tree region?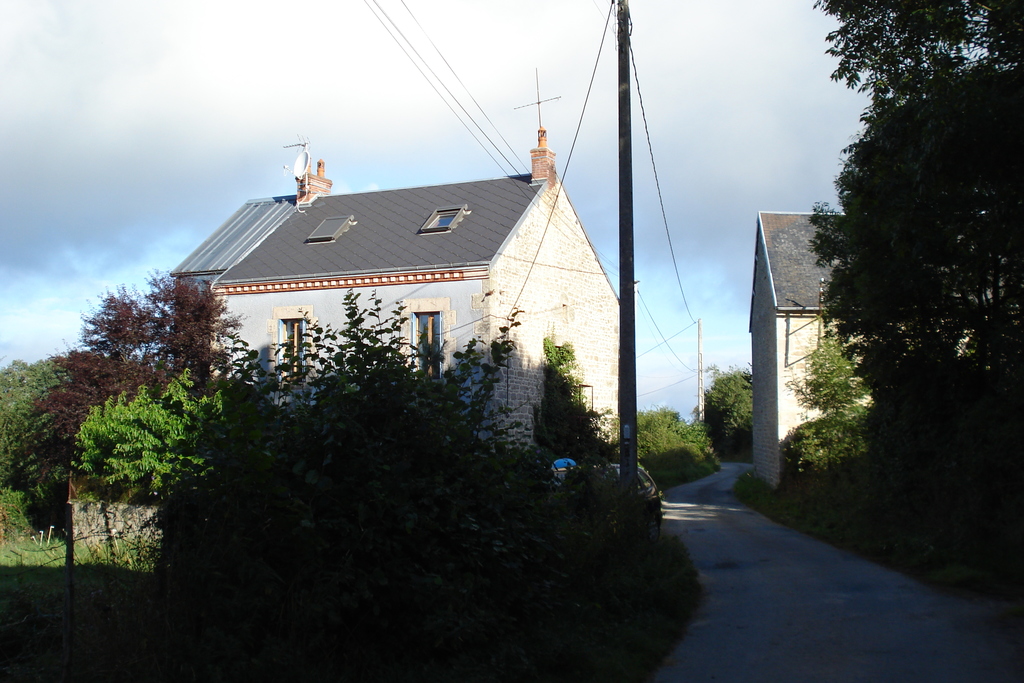
bbox=(15, 288, 214, 586)
